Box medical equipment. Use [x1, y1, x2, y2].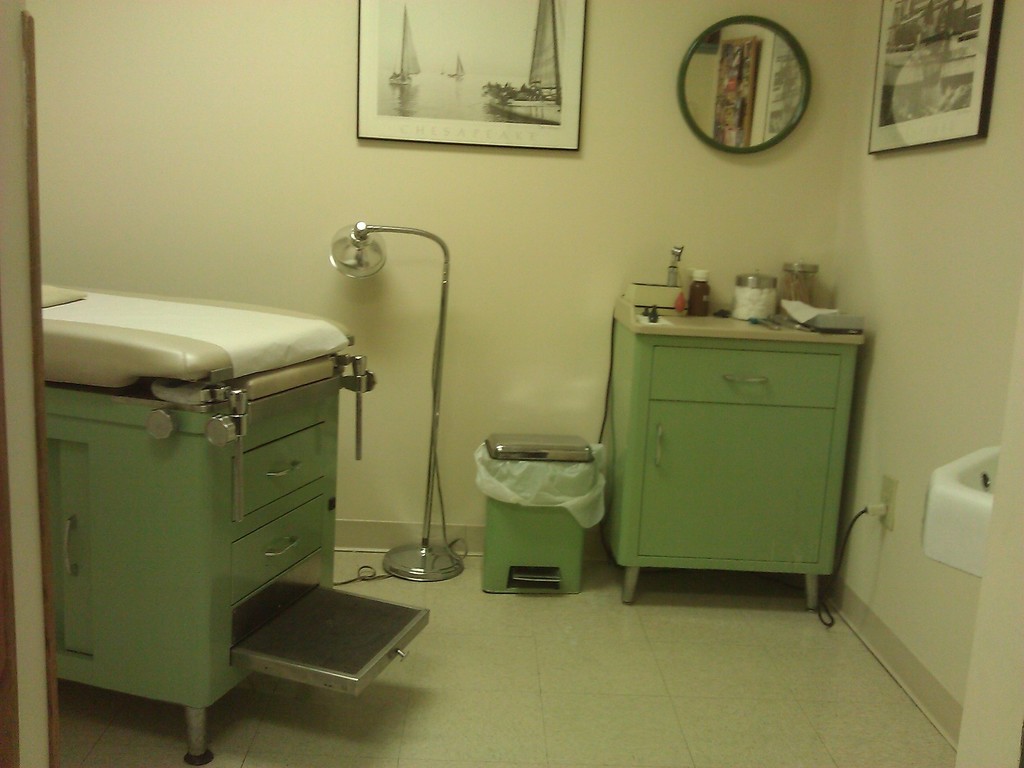
[690, 272, 712, 314].
